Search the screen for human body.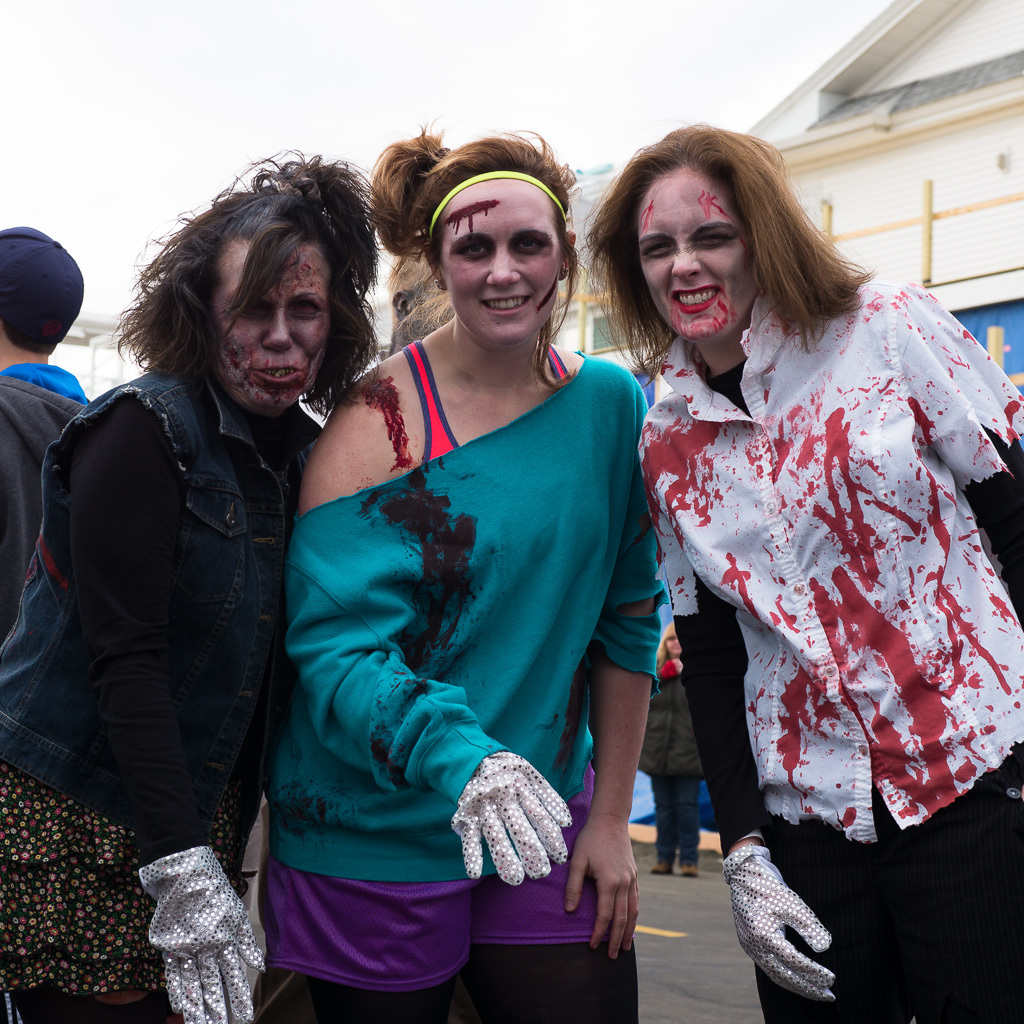
Found at <bbox>284, 346, 666, 1023</bbox>.
